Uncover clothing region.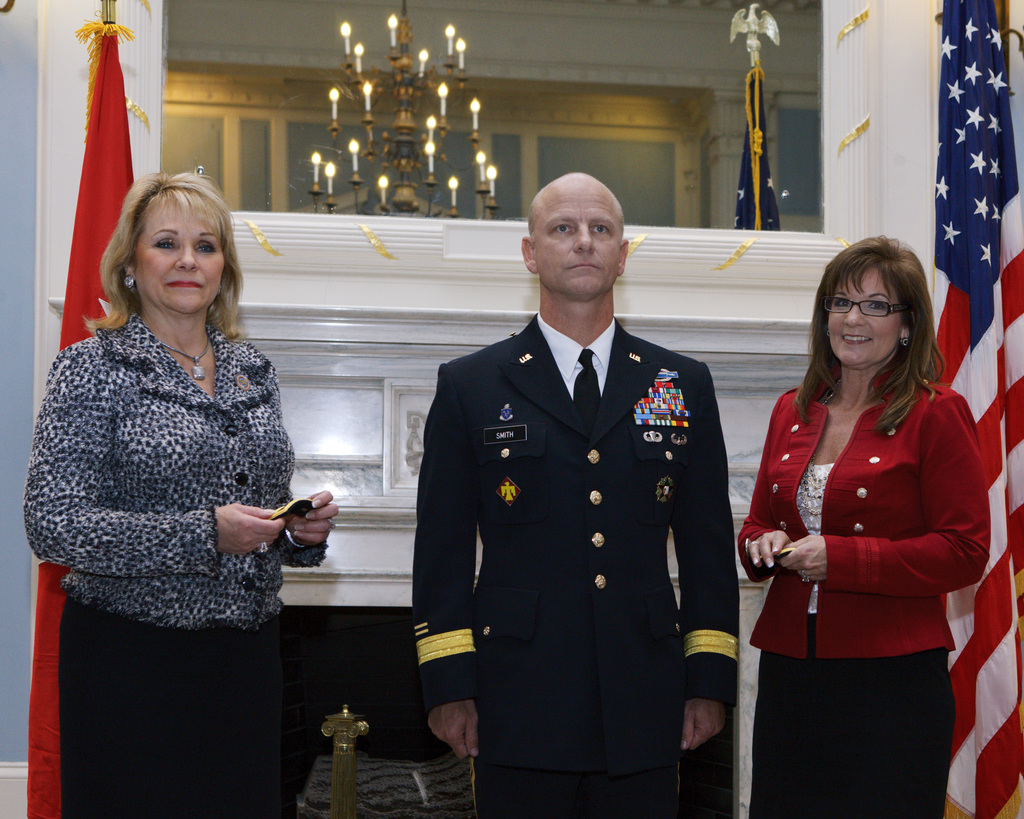
Uncovered: region(20, 305, 328, 639).
